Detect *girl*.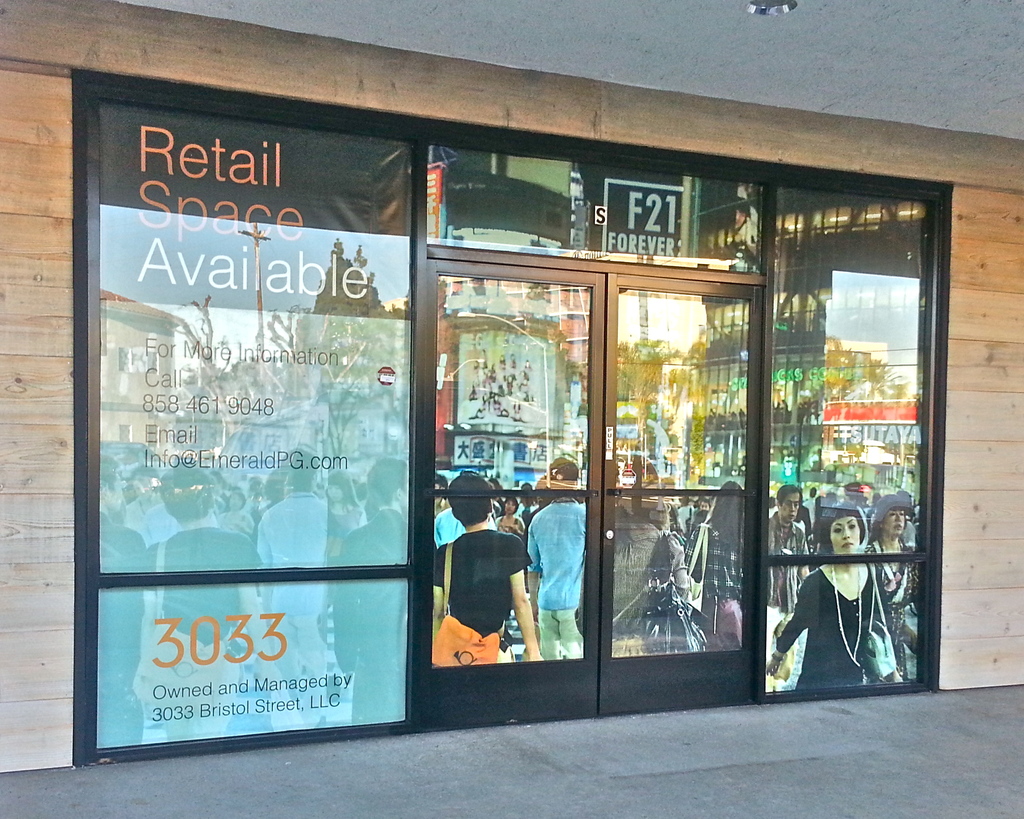
Detected at 683,478,756,649.
